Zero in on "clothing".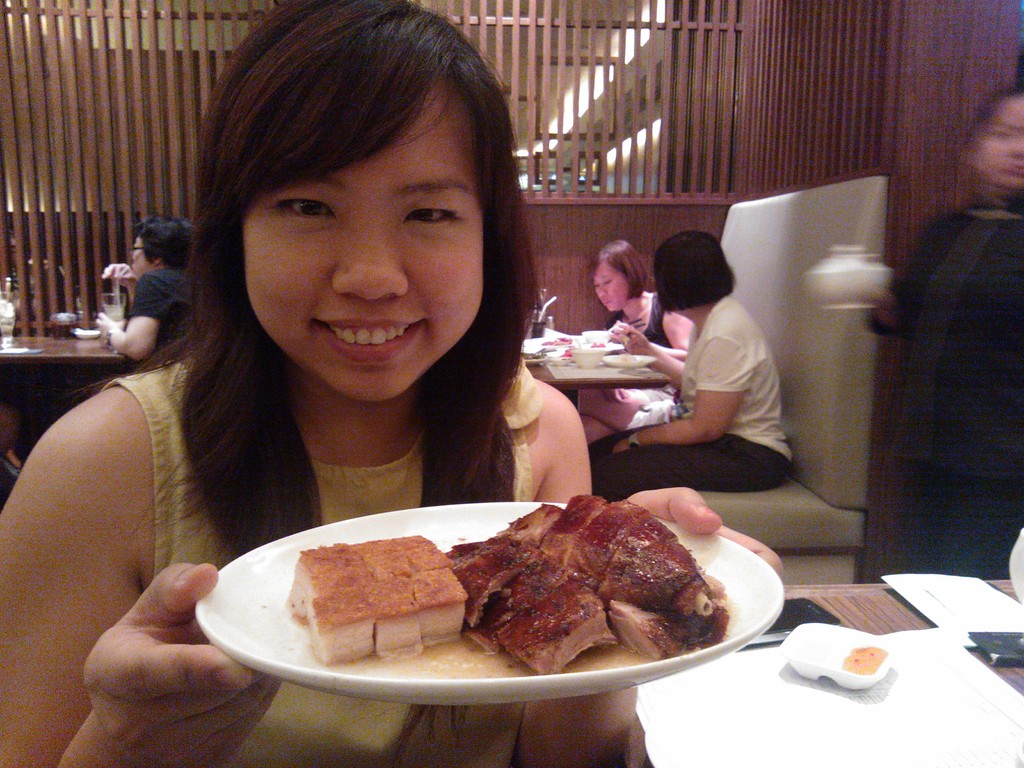
Zeroed in: bbox=(100, 351, 531, 767).
